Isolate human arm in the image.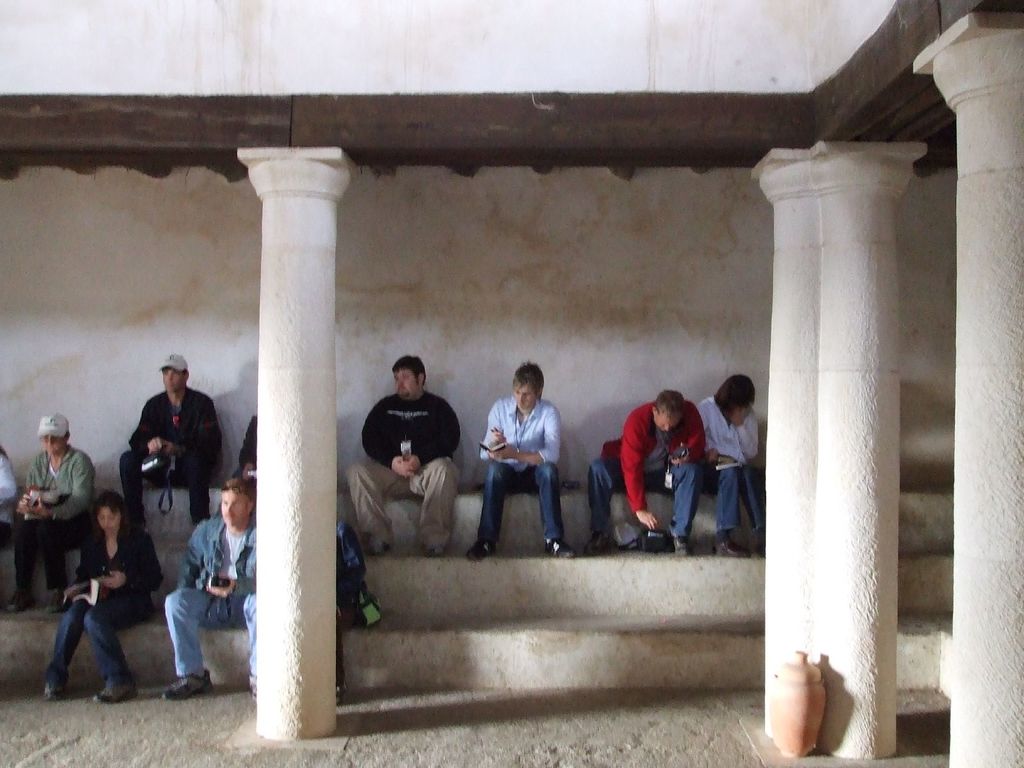
Isolated region: BBox(29, 450, 97, 521).
